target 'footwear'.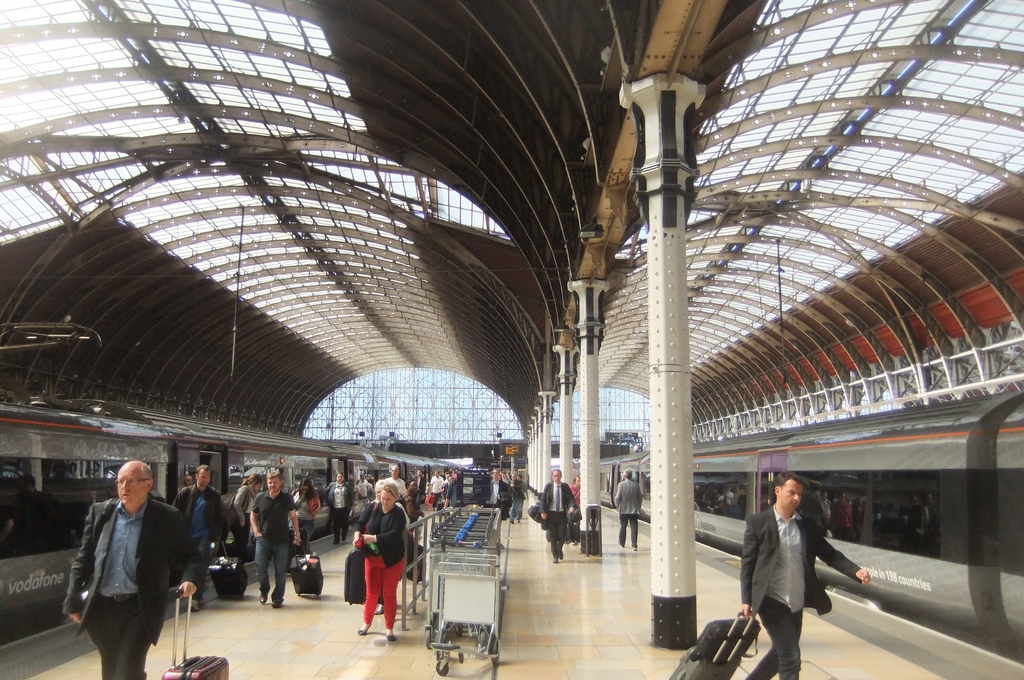
Target region: BBox(559, 549, 564, 562).
